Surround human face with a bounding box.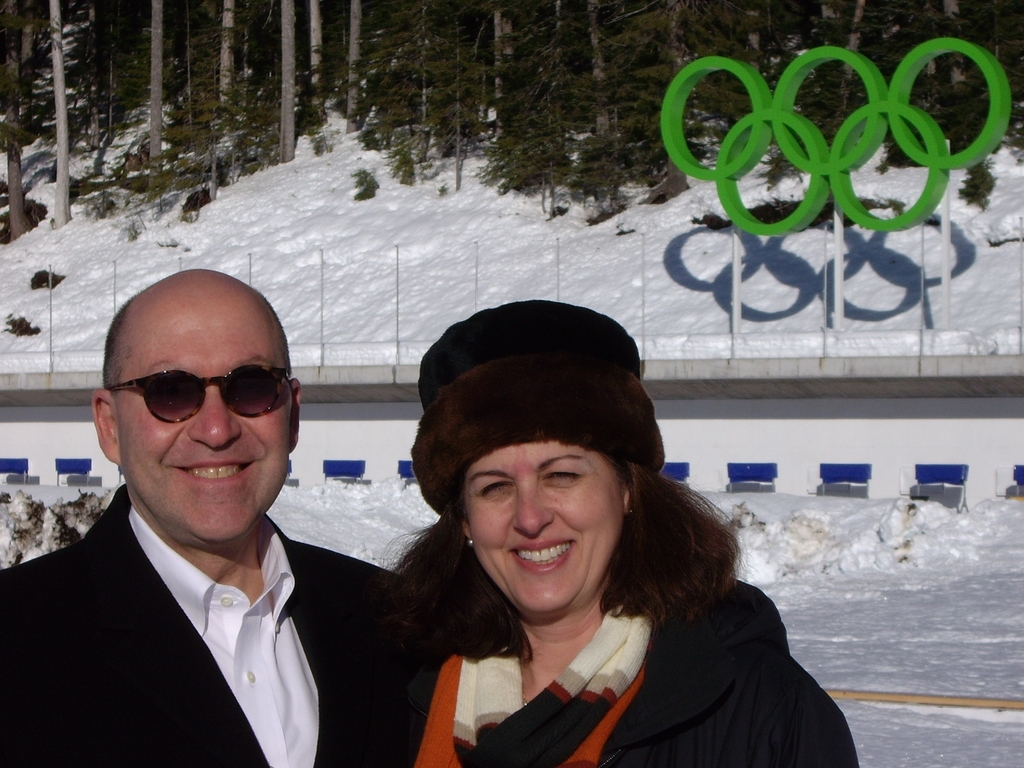
locate(118, 312, 285, 547).
